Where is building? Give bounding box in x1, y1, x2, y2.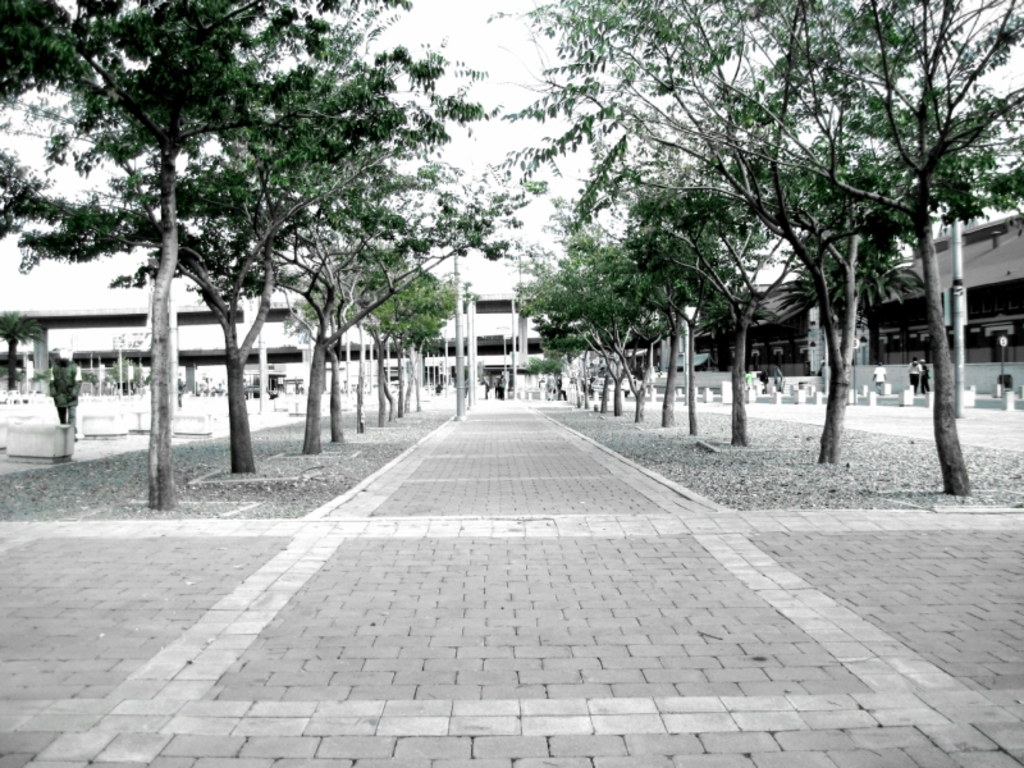
0, 206, 1023, 406.
